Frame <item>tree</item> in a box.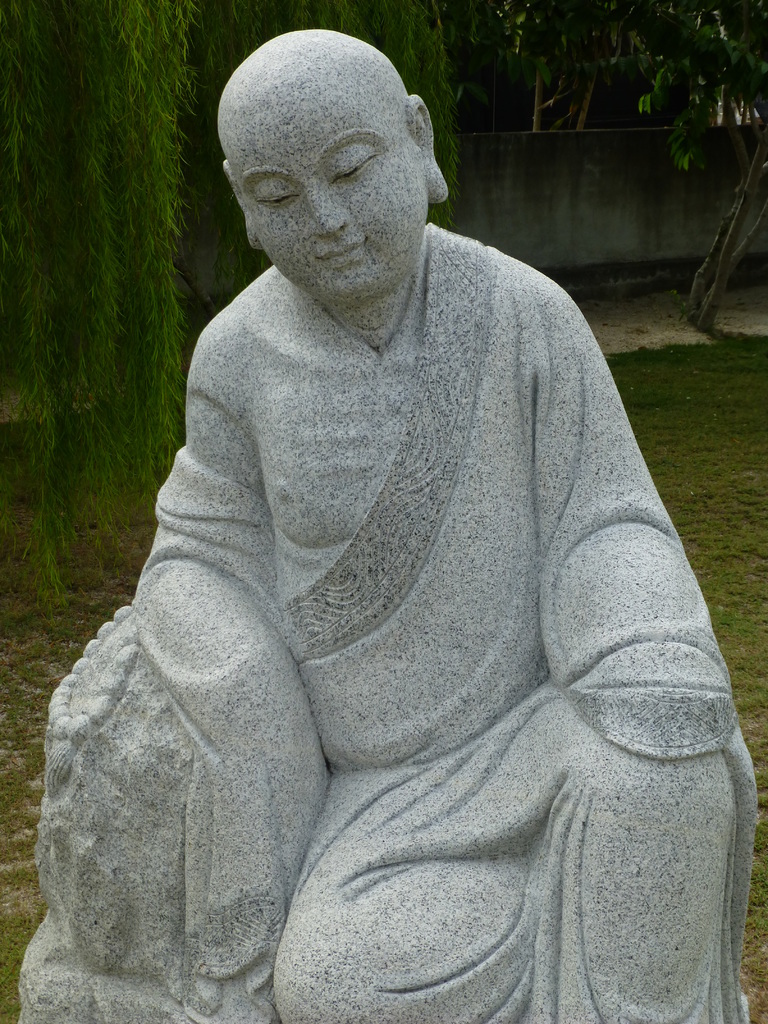
{"x1": 205, "y1": 0, "x2": 452, "y2": 228}.
